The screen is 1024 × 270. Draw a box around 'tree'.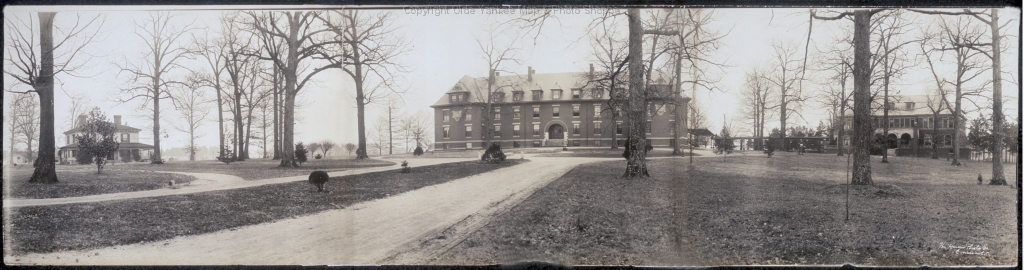
x1=66, y1=93, x2=118, y2=166.
